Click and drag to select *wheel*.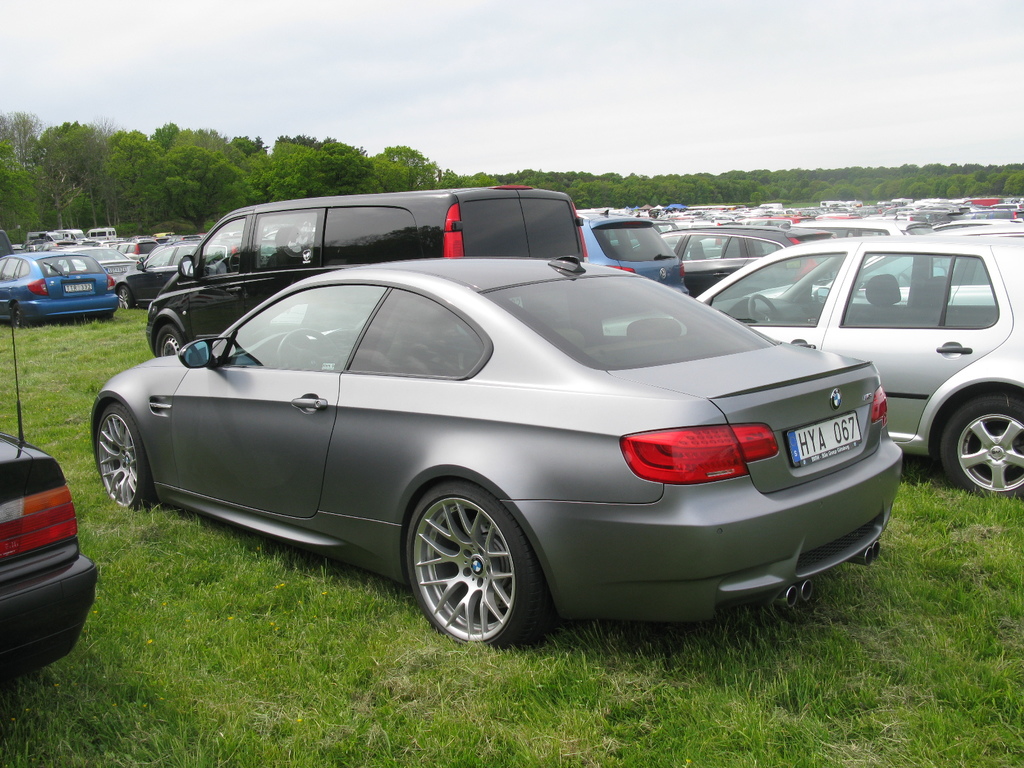
Selection: box=[225, 250, 241, 273].
